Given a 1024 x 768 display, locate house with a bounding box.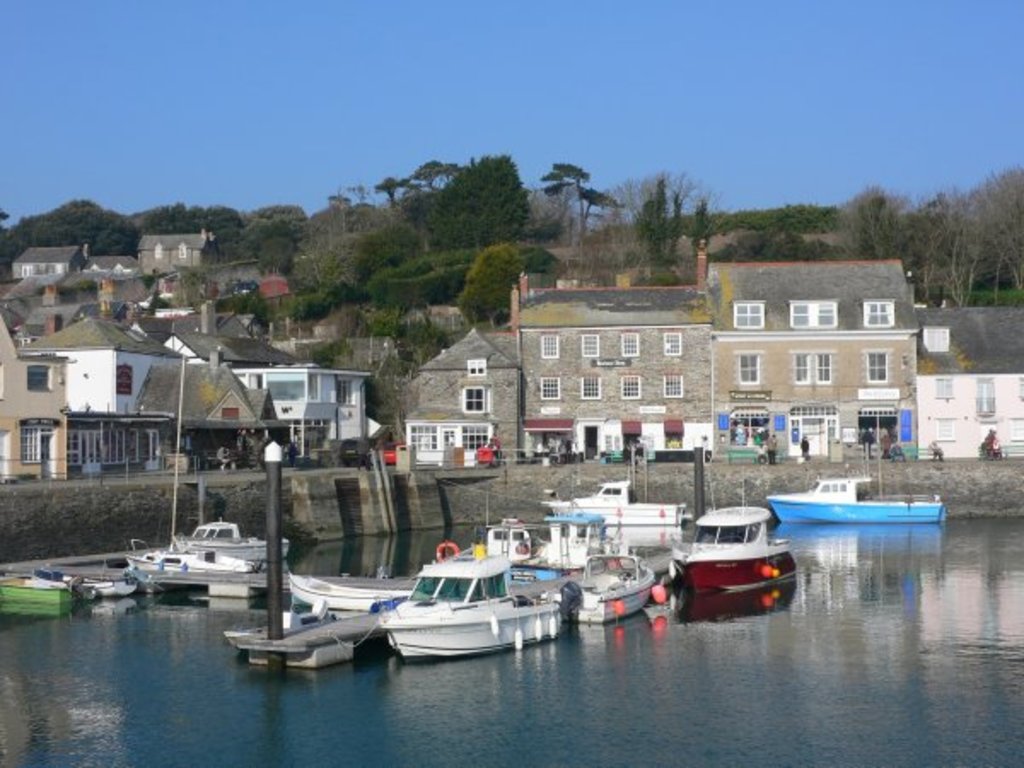
Located: region(12, 326, 415, 514).
